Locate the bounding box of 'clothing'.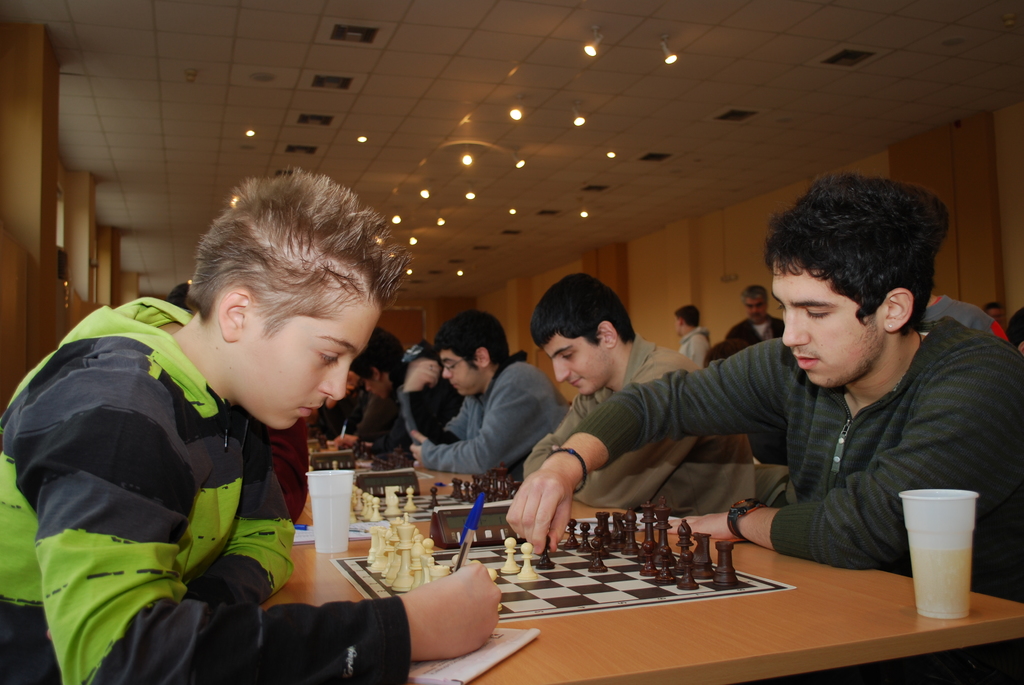
Bounding box: [x1=0, y1=278, x2=308, y2=663].
